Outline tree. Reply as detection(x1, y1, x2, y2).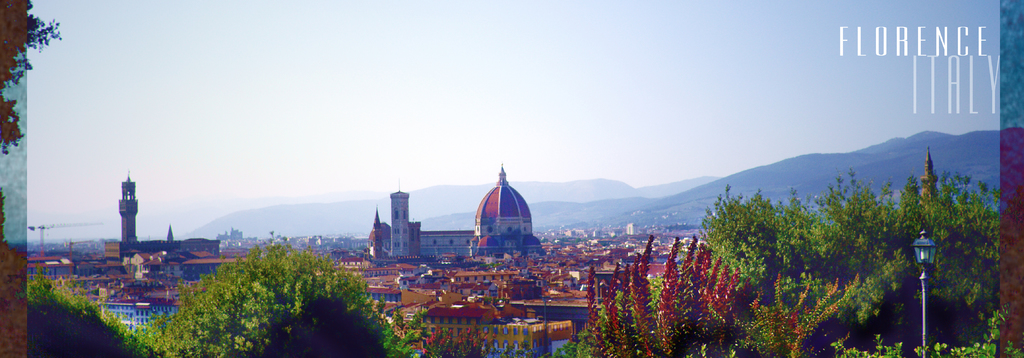
detection(579, 232, 756, 357).
